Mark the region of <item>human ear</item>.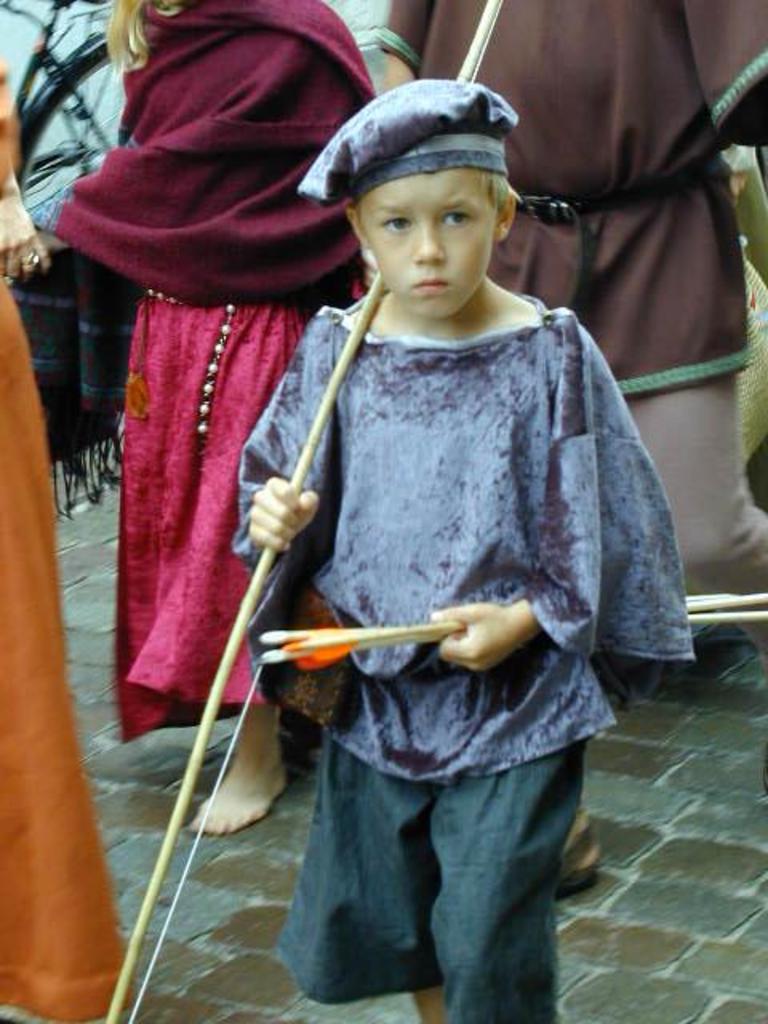
Region: (498,189,515,240).
